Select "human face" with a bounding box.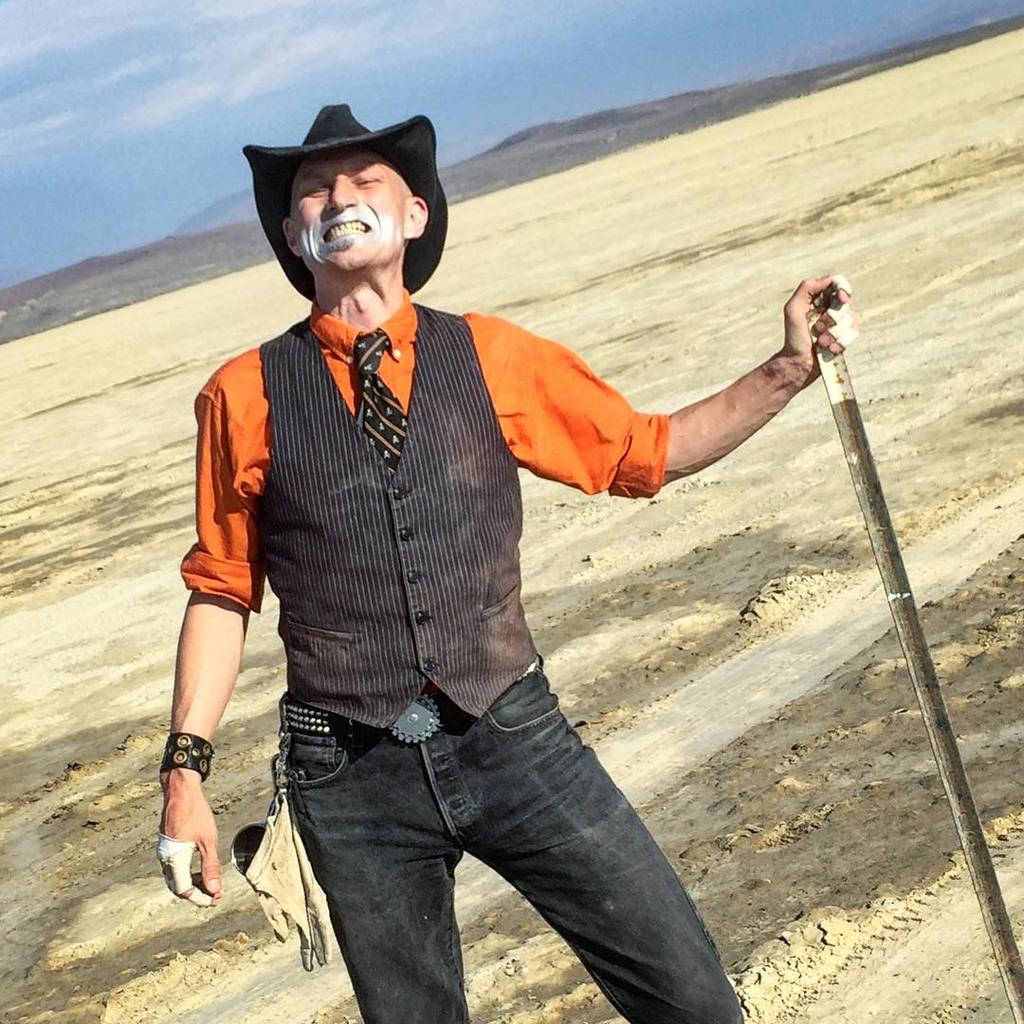
box(289, 153, 408, 279).
